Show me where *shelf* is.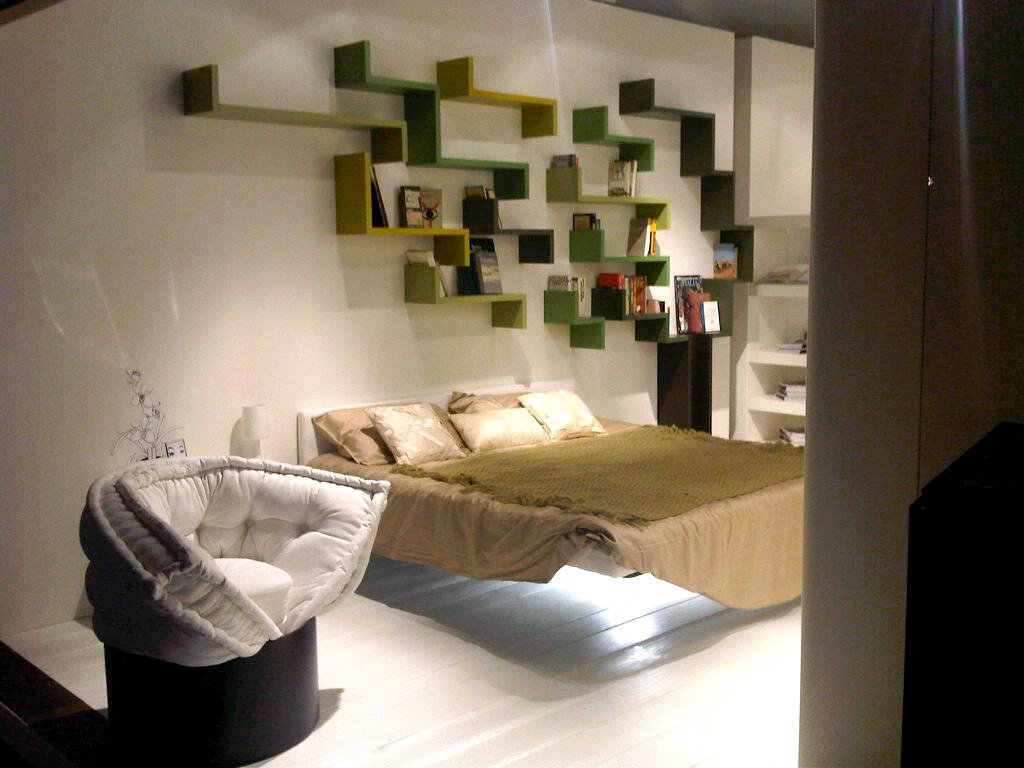
*shelf* is at <box>440,60,559,136</box>.
